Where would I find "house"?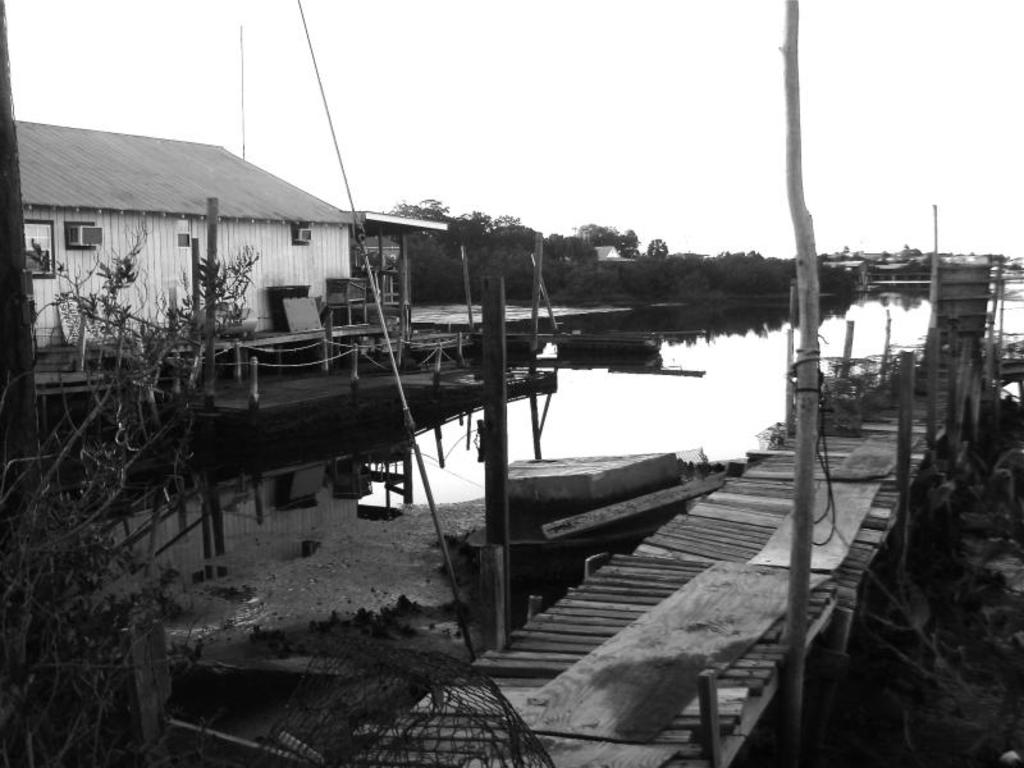
At bbox=[17, 114, 398, 379].
